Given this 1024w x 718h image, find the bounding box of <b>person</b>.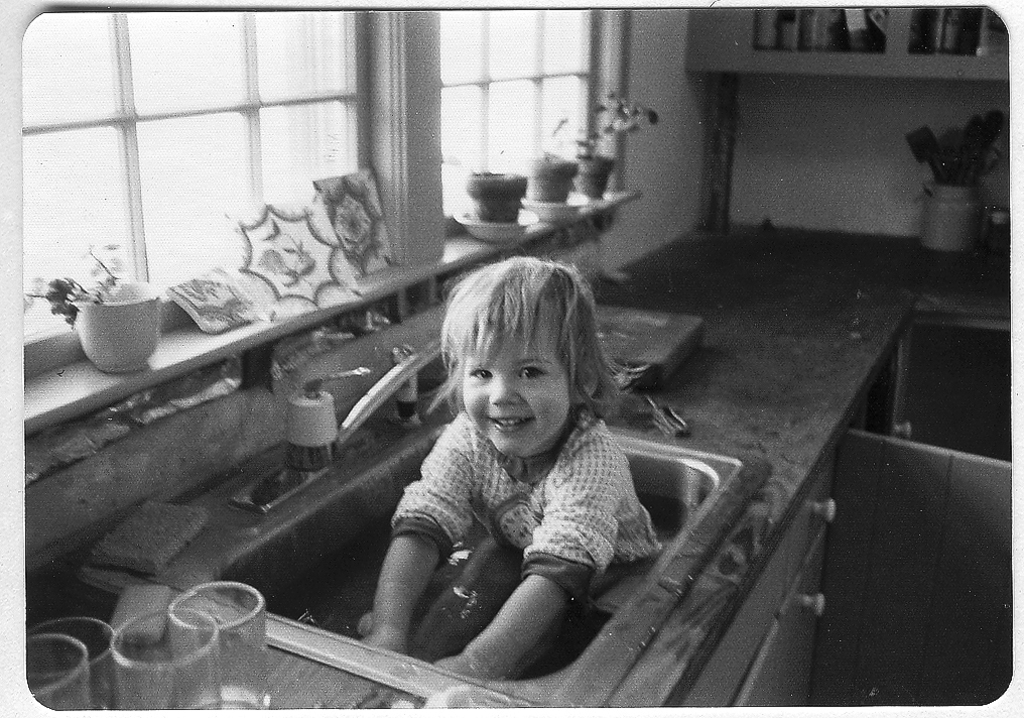
BBox(351, 256, 672, 692).
